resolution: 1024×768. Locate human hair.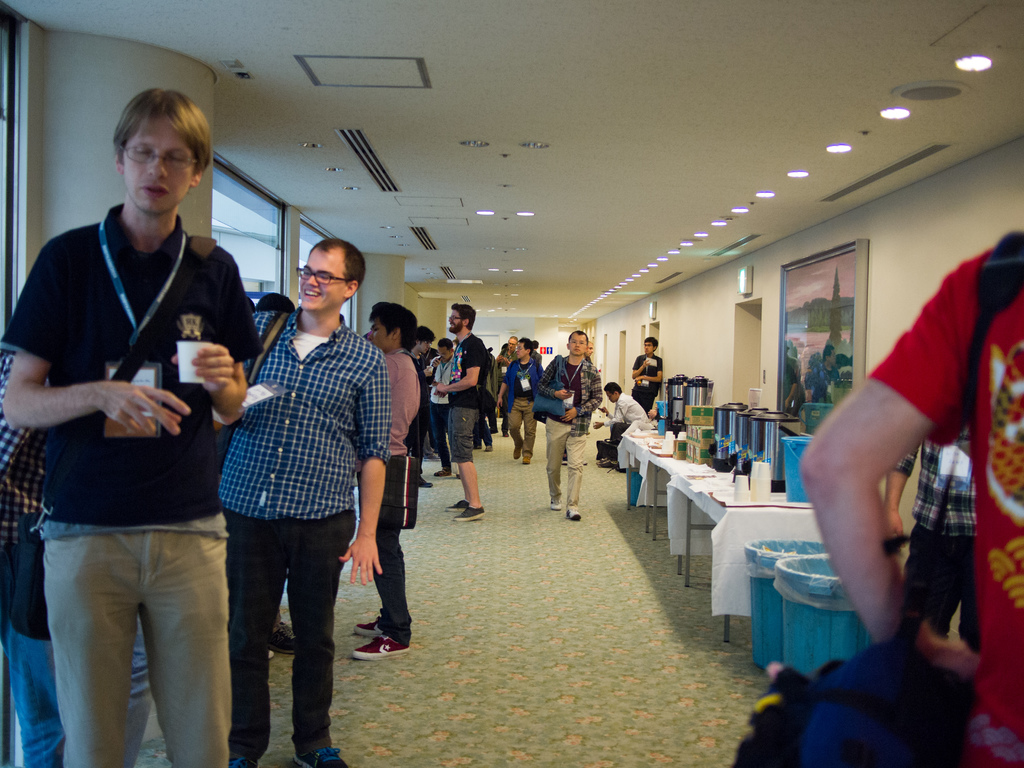
l=367, t=303, r=414, b=344.
